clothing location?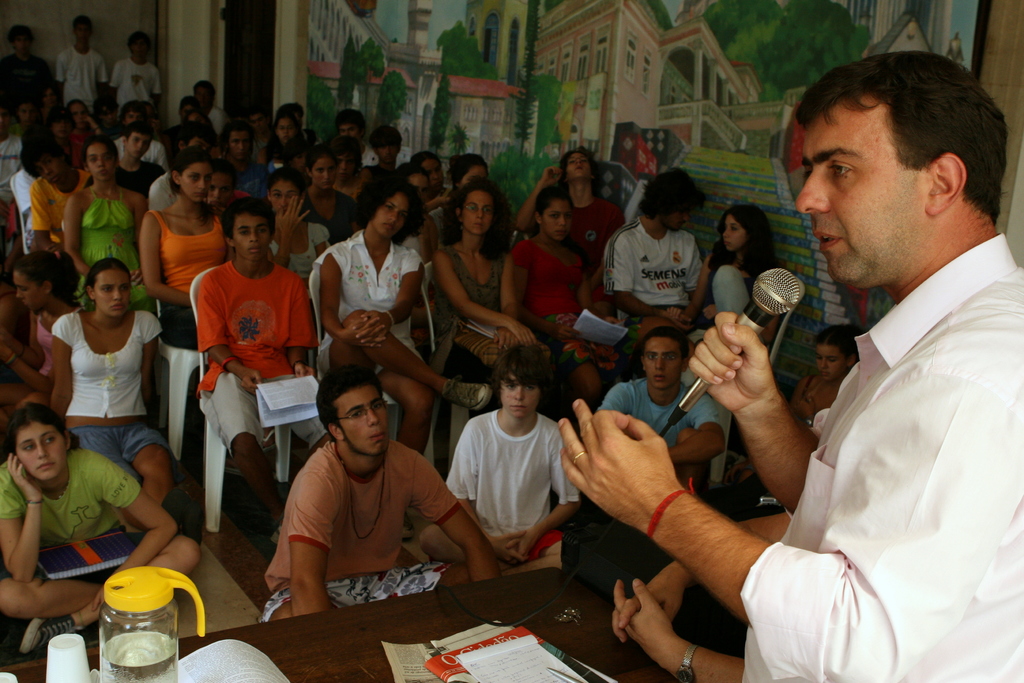
[30, 174, 90, 251]
